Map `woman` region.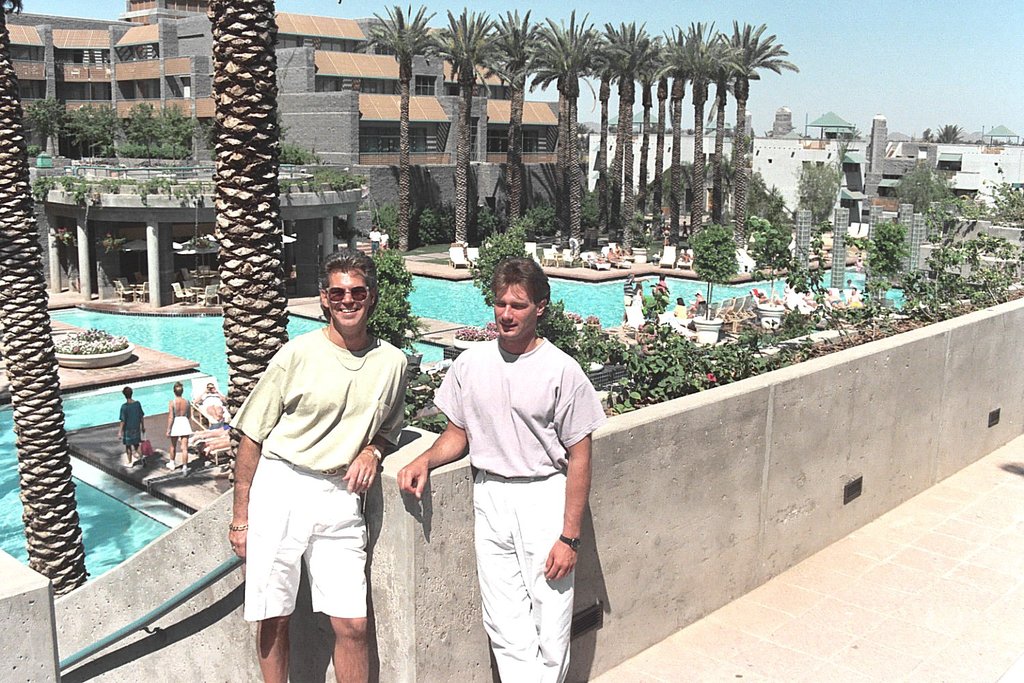
Mapped to x1=113, y1=384, x2=148, y2=470.
